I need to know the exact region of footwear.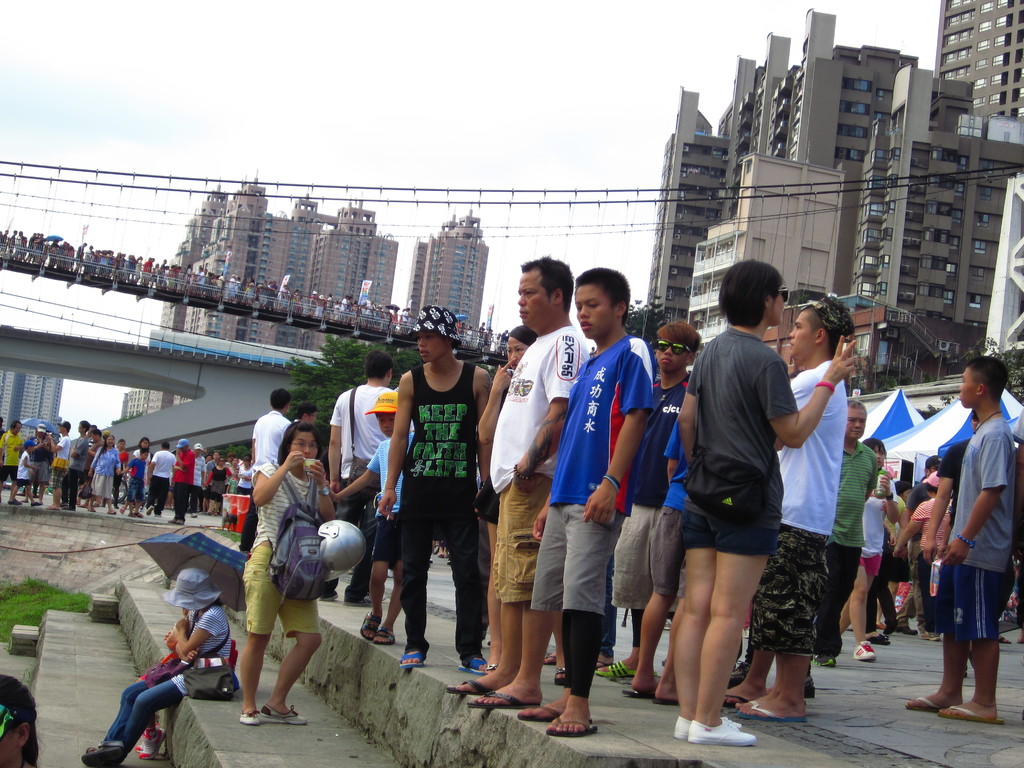
Region: left=446, top=675, right=493, bottom=694.
